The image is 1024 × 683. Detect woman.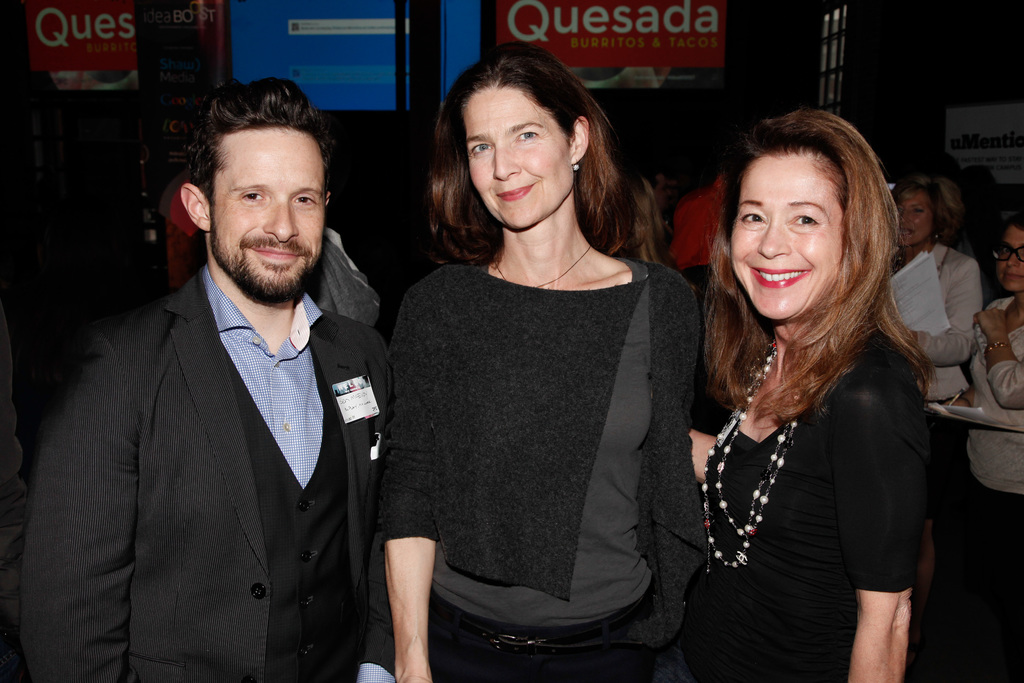
Detection: locate(364, 74, 714, 677).
